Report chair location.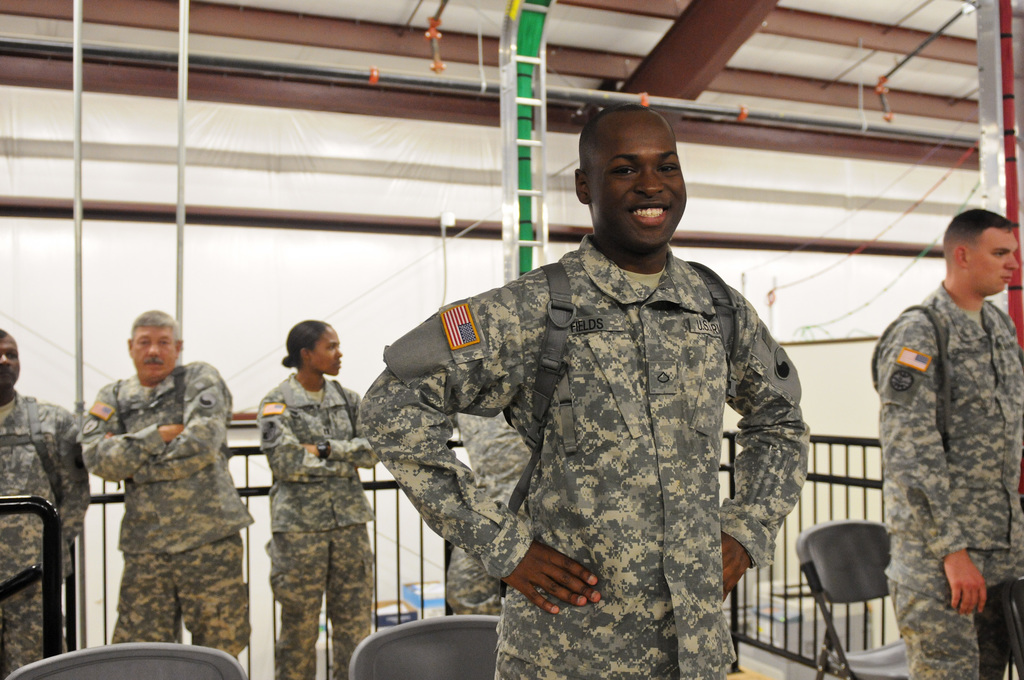
Report: Rect(0, 644, 248, 679).
